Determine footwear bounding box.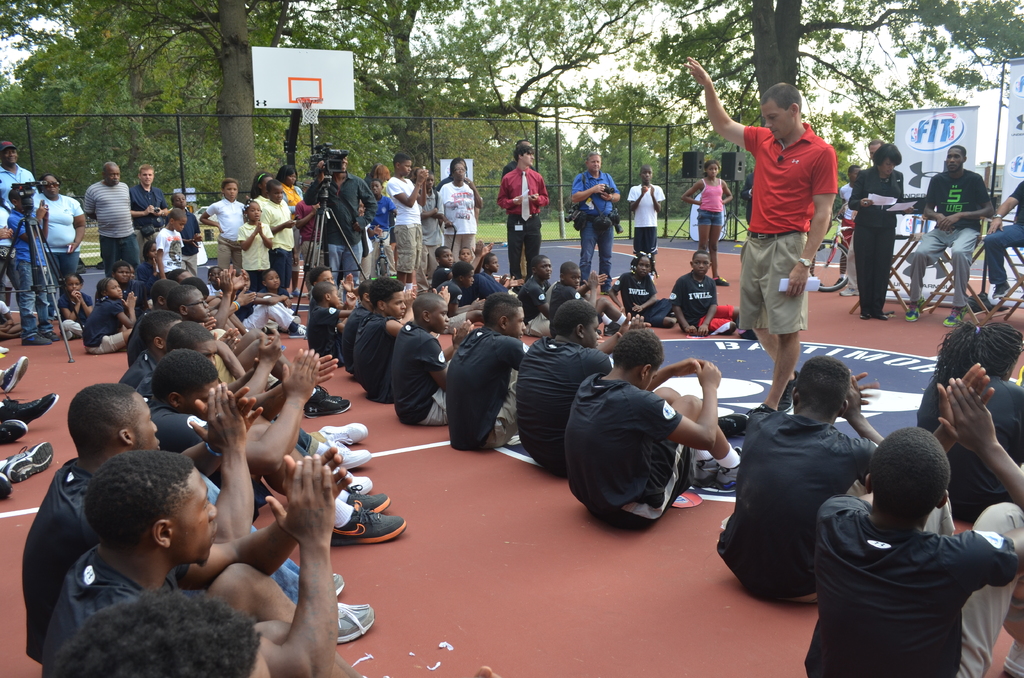
Determined: <region>319, 572, 347, 603</region>.
